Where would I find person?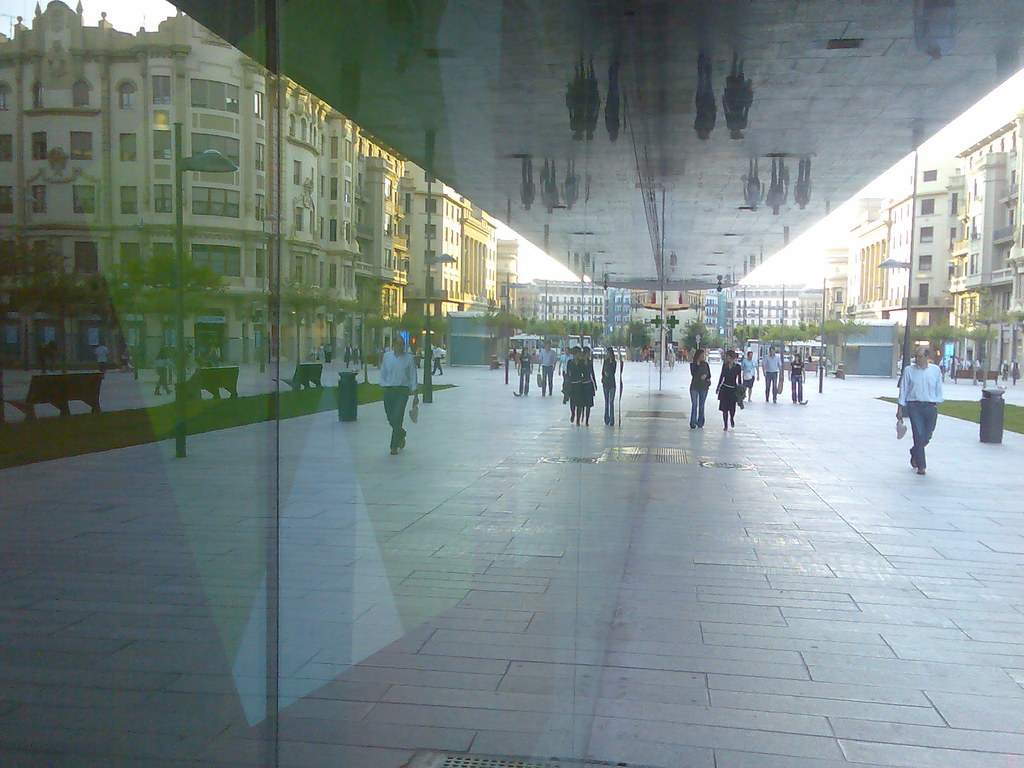
At (1009,356,1023,385).
